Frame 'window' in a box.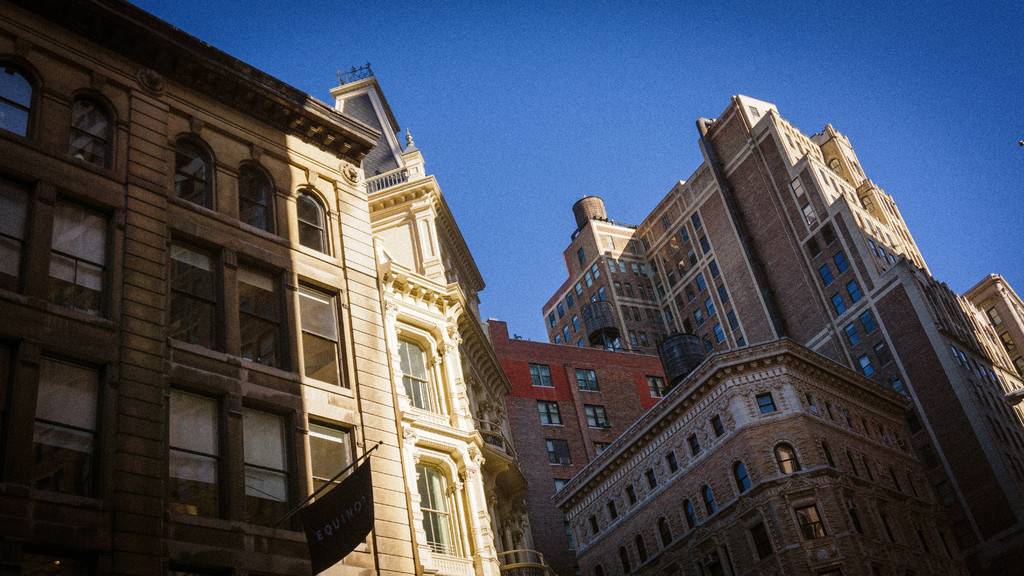
BBox(299, 193, 324, 251).
